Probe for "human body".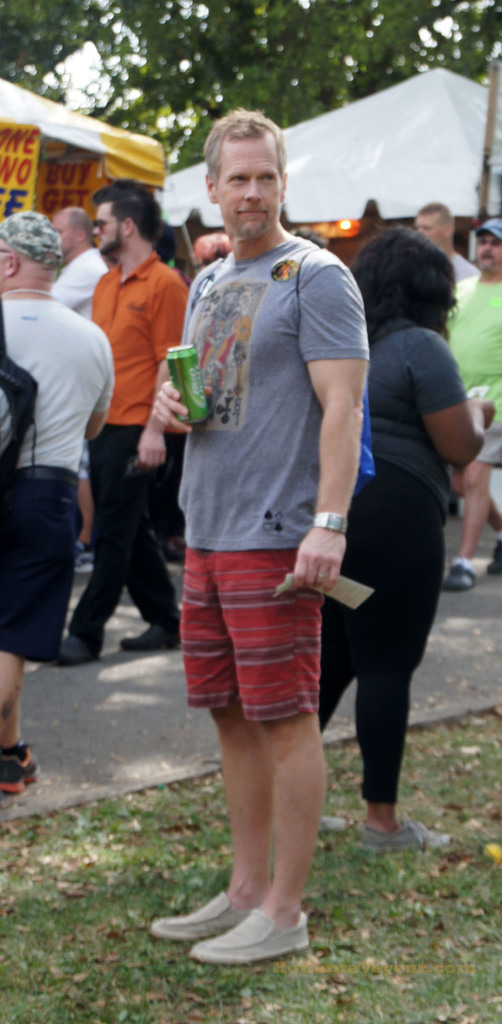
Probe result: bbox=(162, 106, 381, 960).
